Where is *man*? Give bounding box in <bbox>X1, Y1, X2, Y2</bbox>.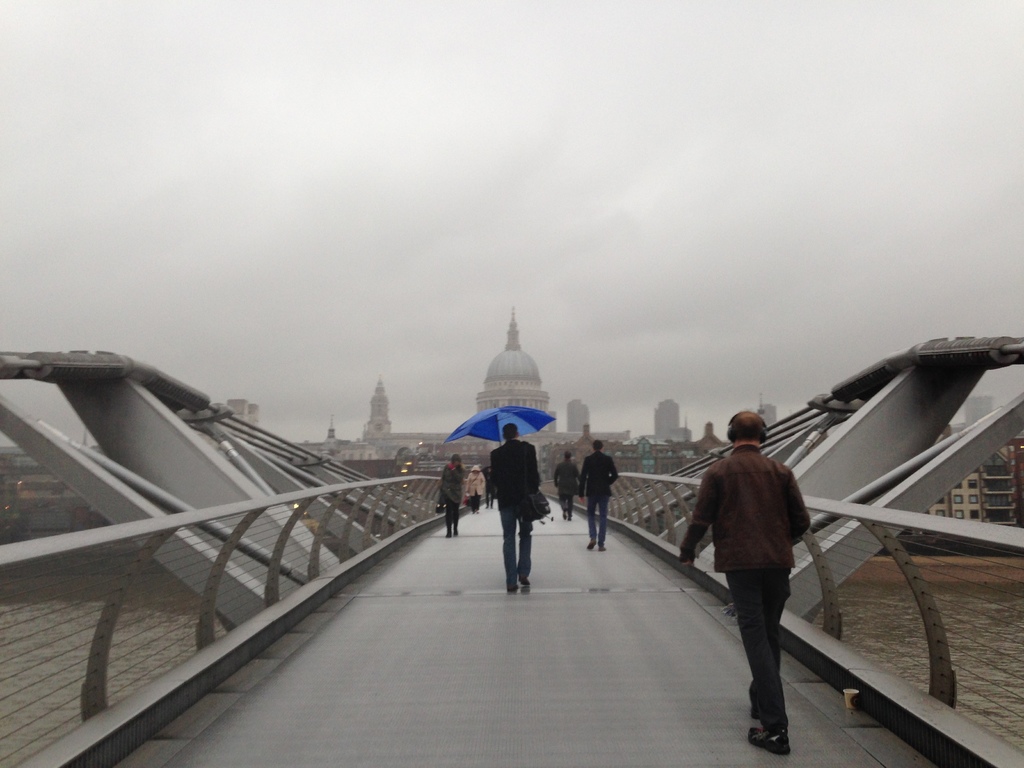
<bbox>575, 445, 615, 550</bbox>.
